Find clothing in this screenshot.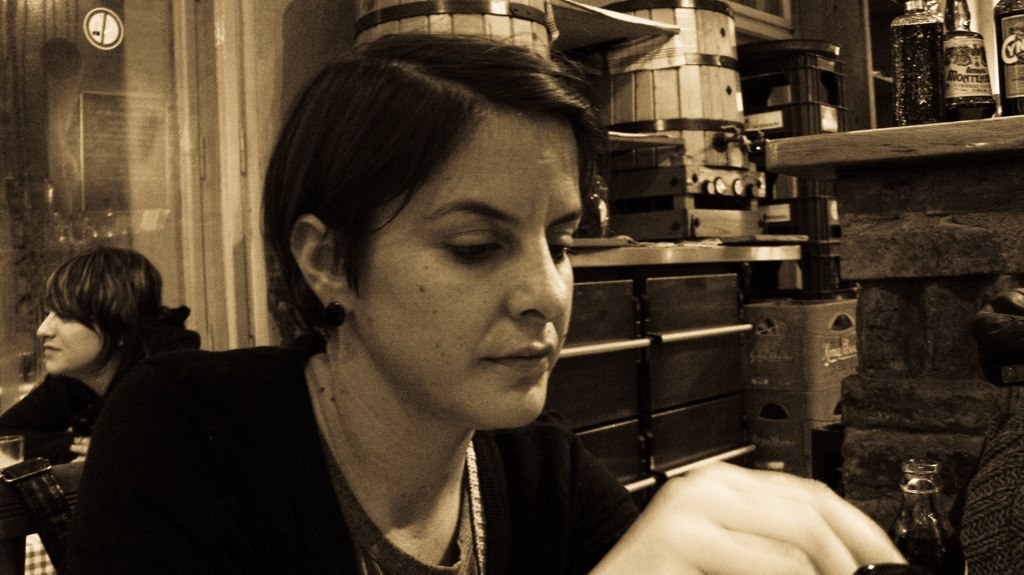
The bounding box for clothing is detection(0, 309, 201, 474).
